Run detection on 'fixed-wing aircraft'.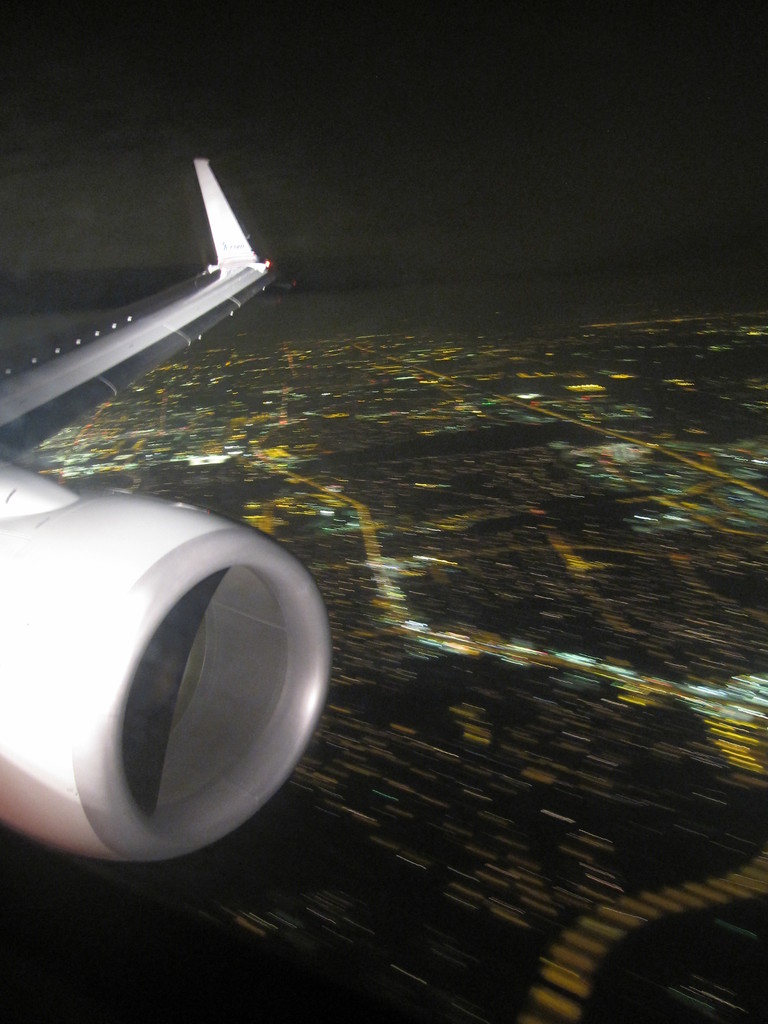
Result: crop(0, 148, 336, 865).
